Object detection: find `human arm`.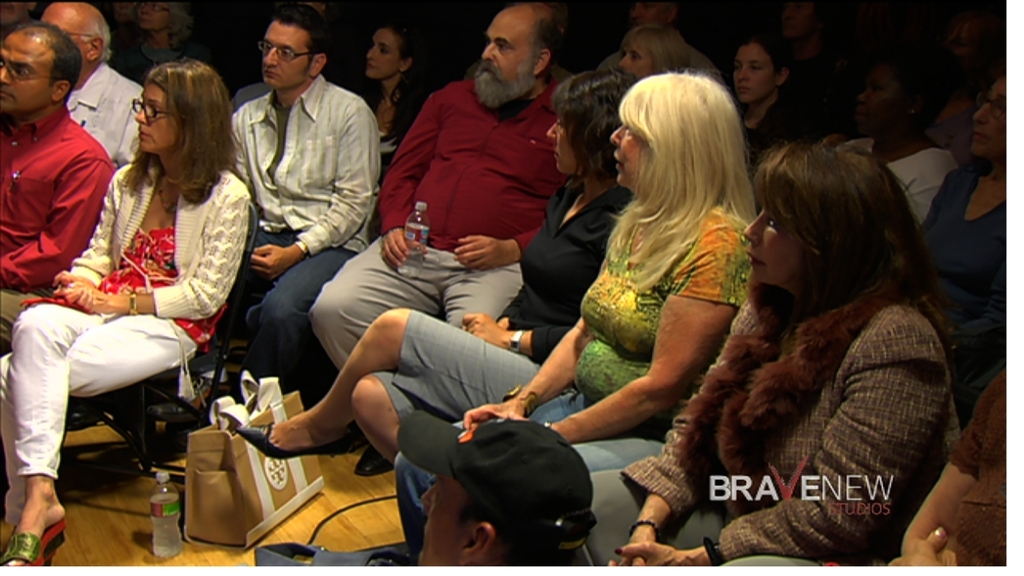
(4, 145, 106, 288).
